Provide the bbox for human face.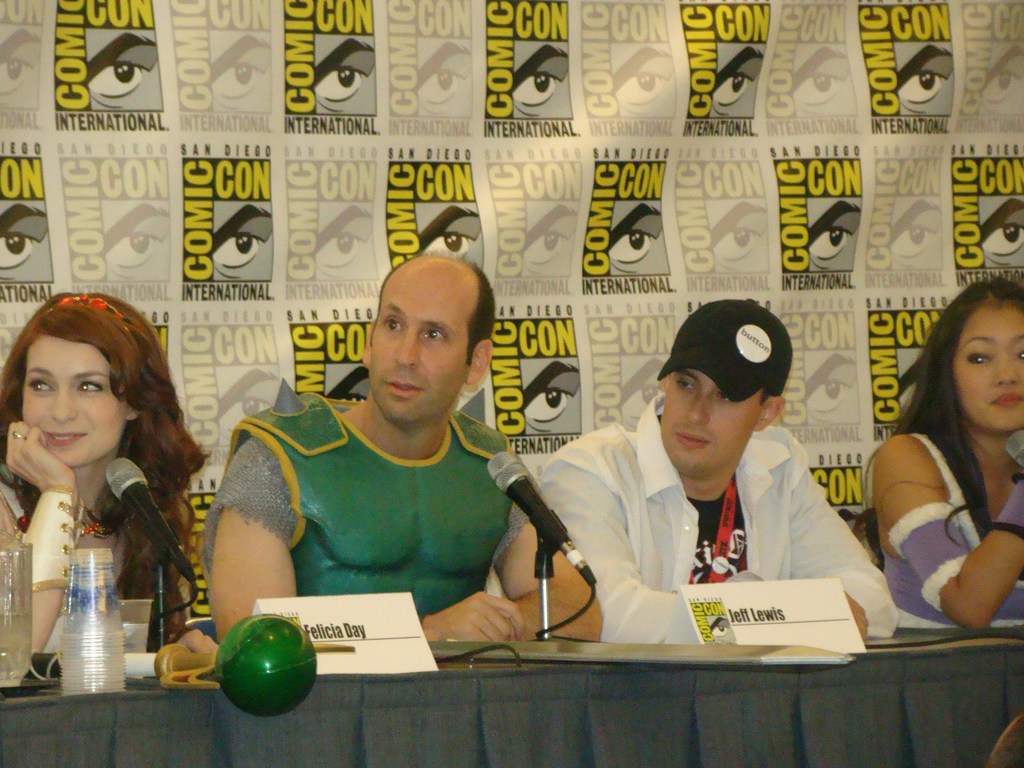
[x1=888, y1=195, x2=945, y2=269].
